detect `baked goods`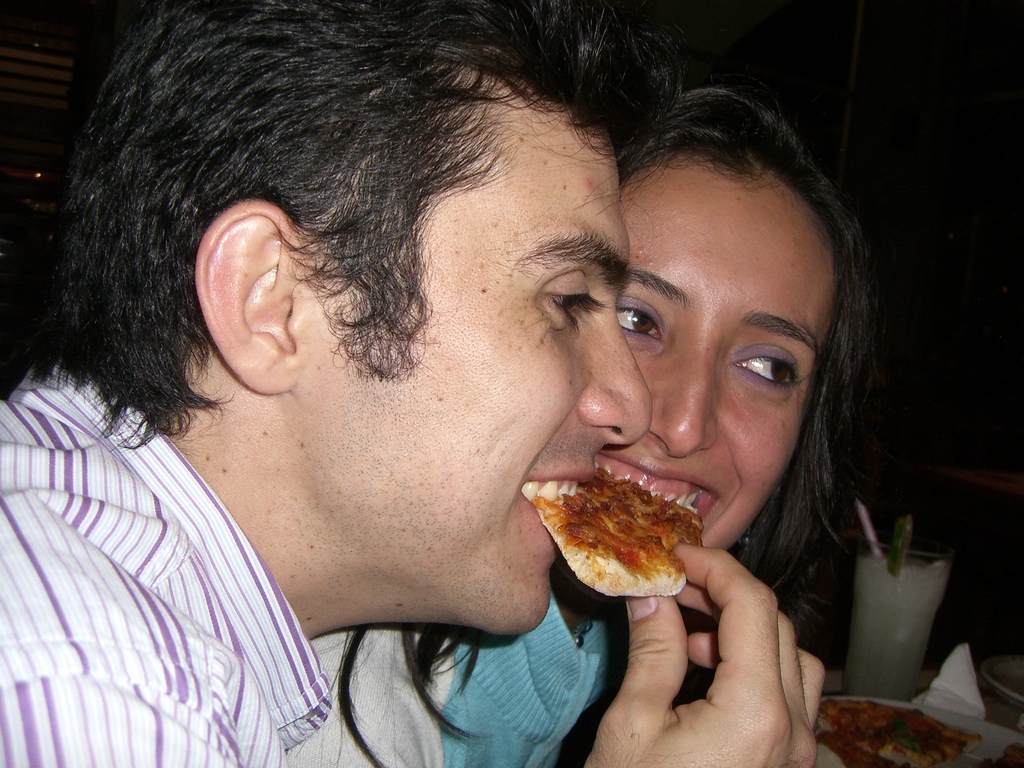
(823, 704, 988, 767)
